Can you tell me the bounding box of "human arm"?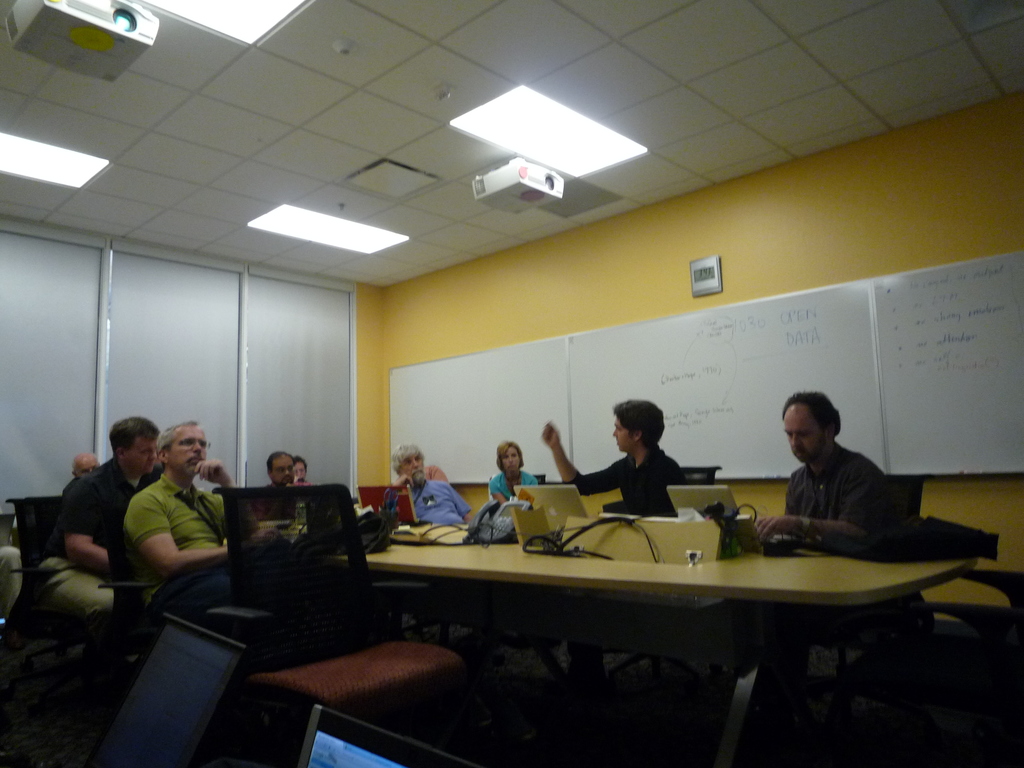
[left=195, top=458, right=260, bottom=533].
